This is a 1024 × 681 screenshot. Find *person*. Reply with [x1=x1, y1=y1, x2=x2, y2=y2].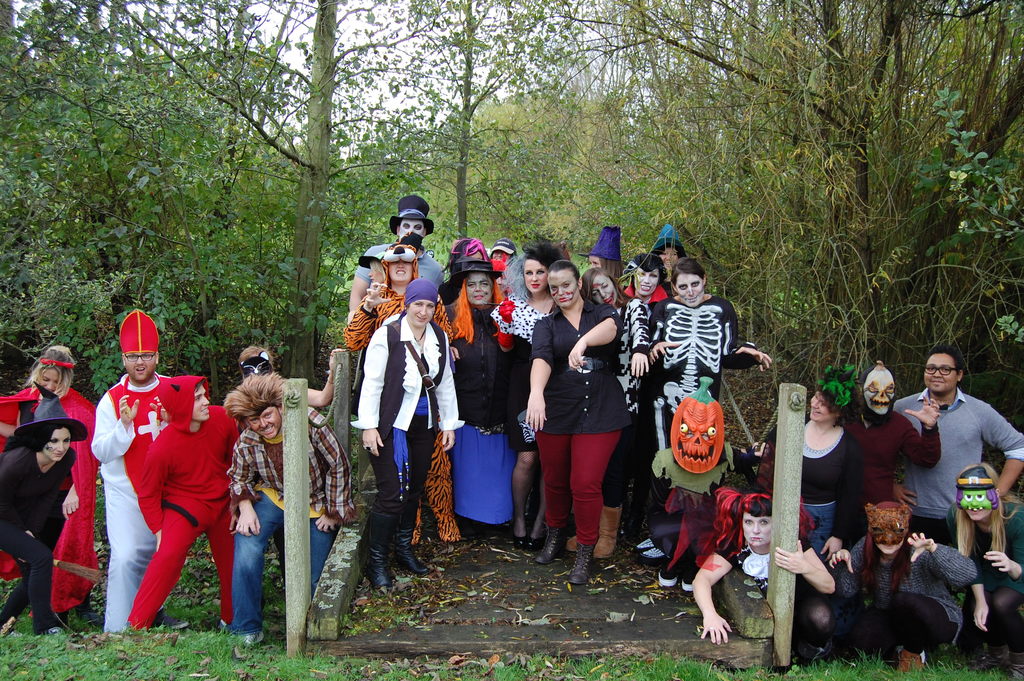
[x1=89, y1=308, x2=179, y2=636].
